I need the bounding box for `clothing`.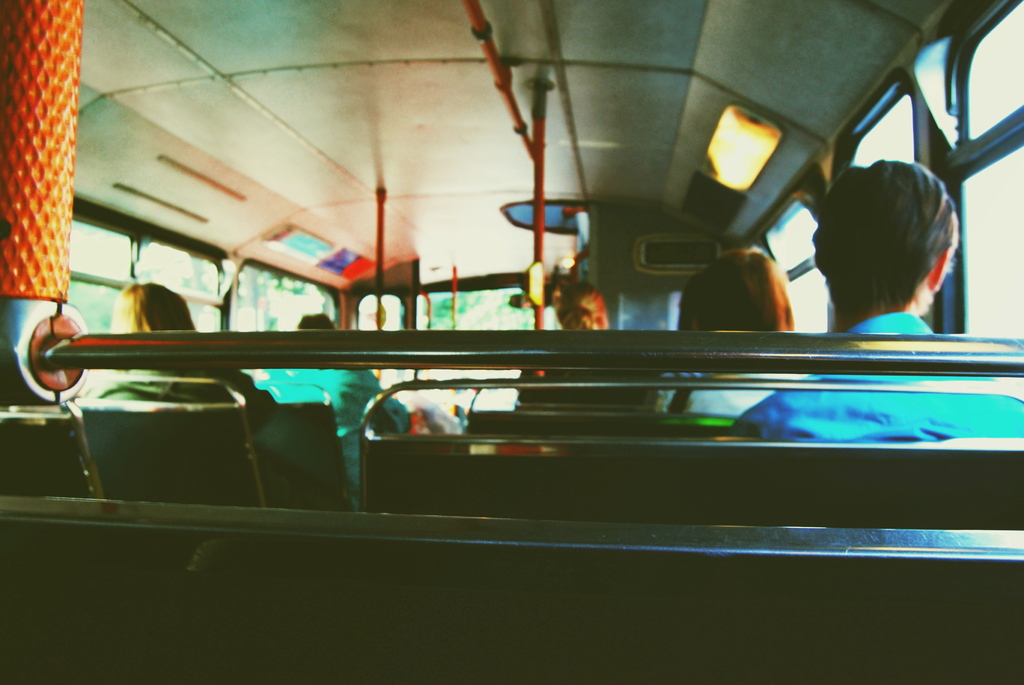
Here it is: 245, 367, 408, 508.
